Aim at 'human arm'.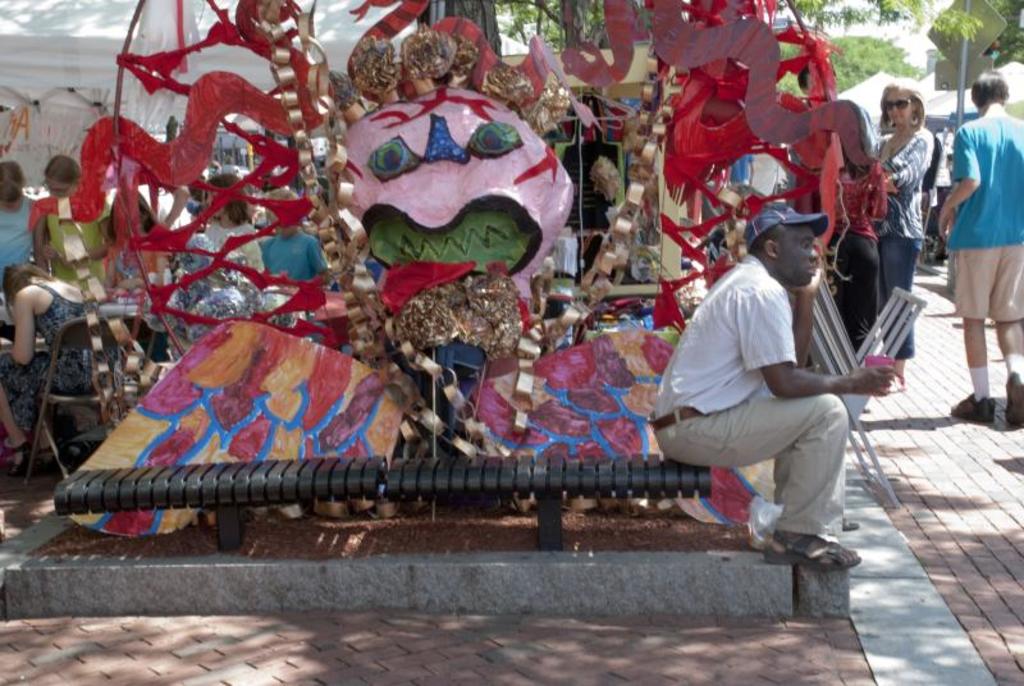
Aimed at BBox(157, 182, 189, 228).
